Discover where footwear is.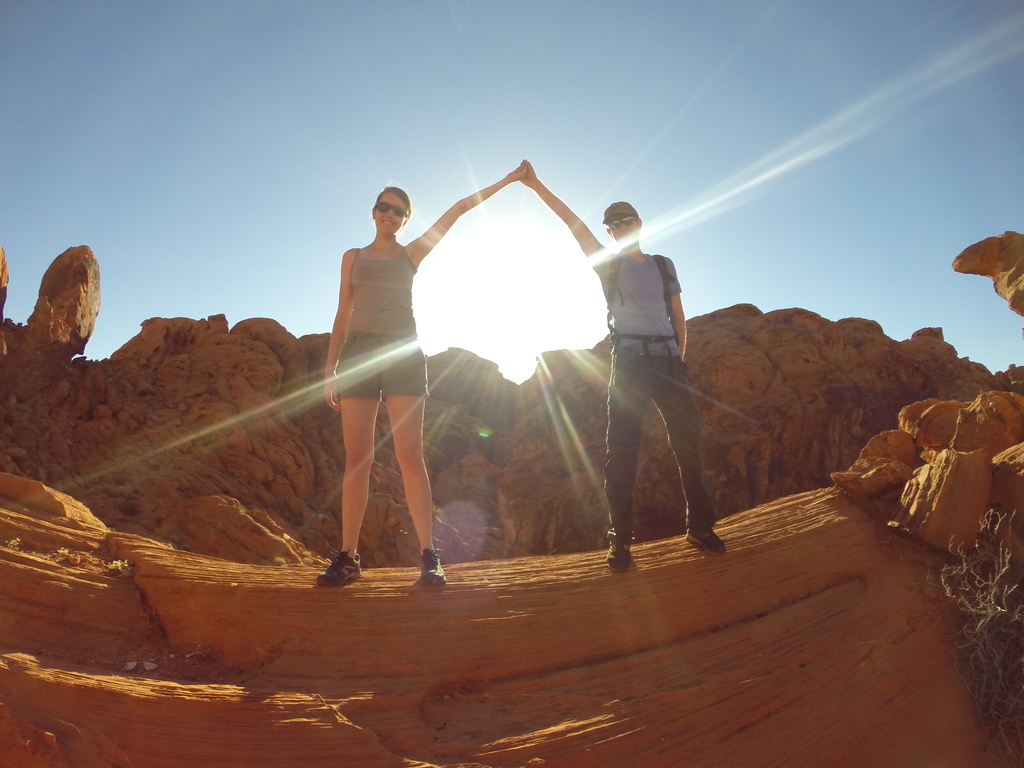
Discovered at (419, 545, 448, 584).
